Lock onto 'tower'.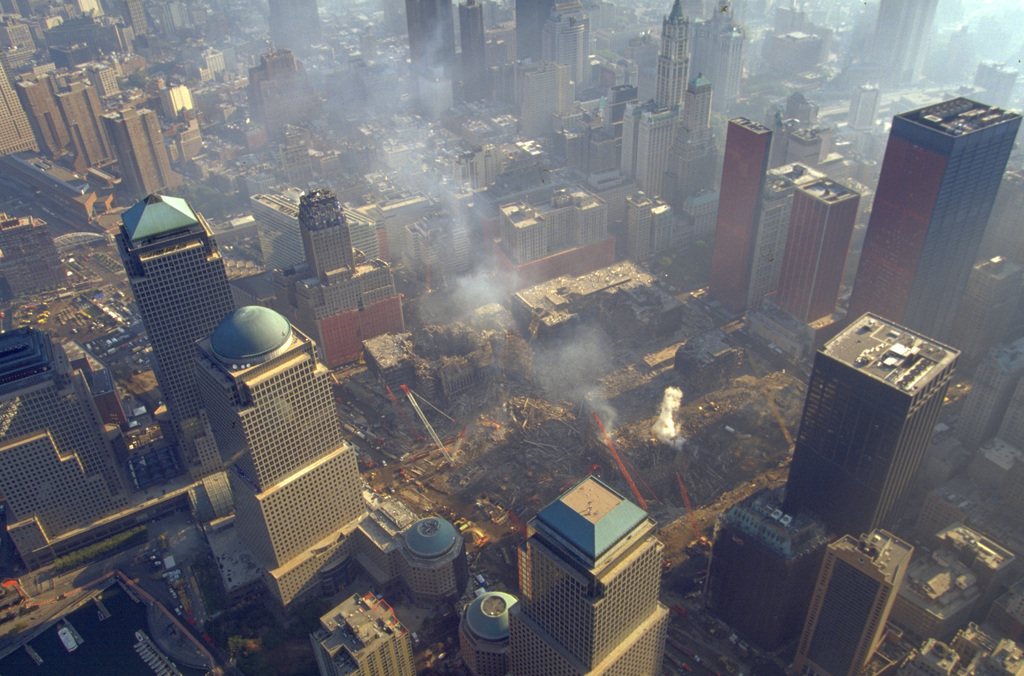
Locked: crop(788, 174, 855, 330).
